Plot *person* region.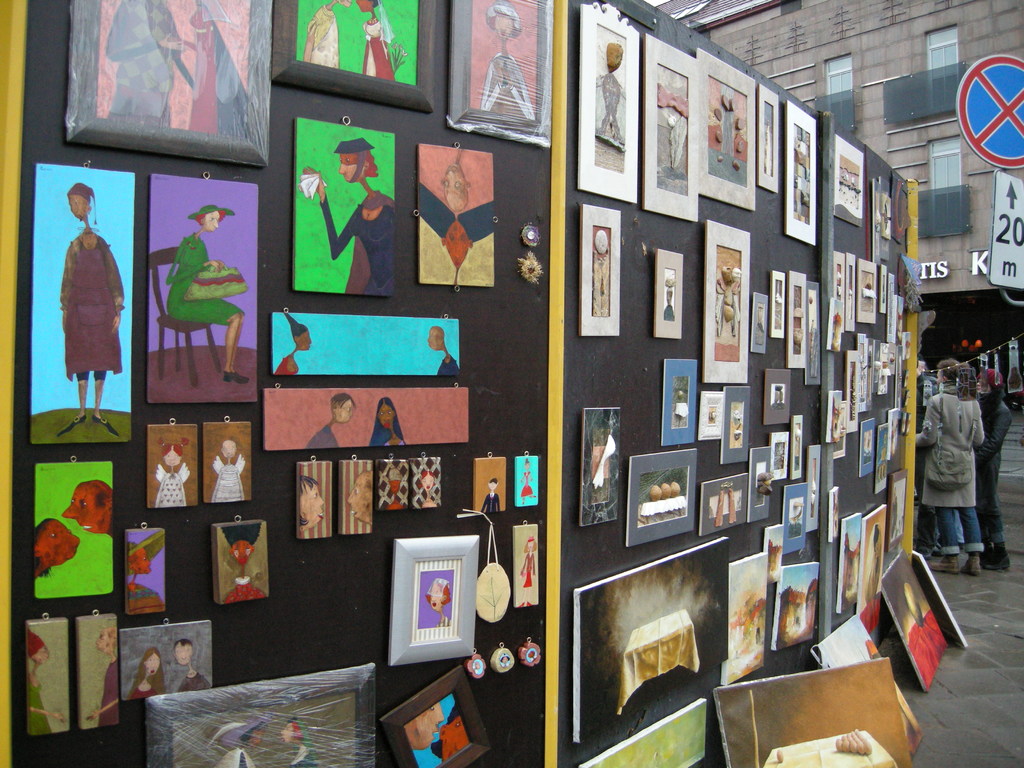
Plotted at left=518, top=461, right=538, bottom=506.
